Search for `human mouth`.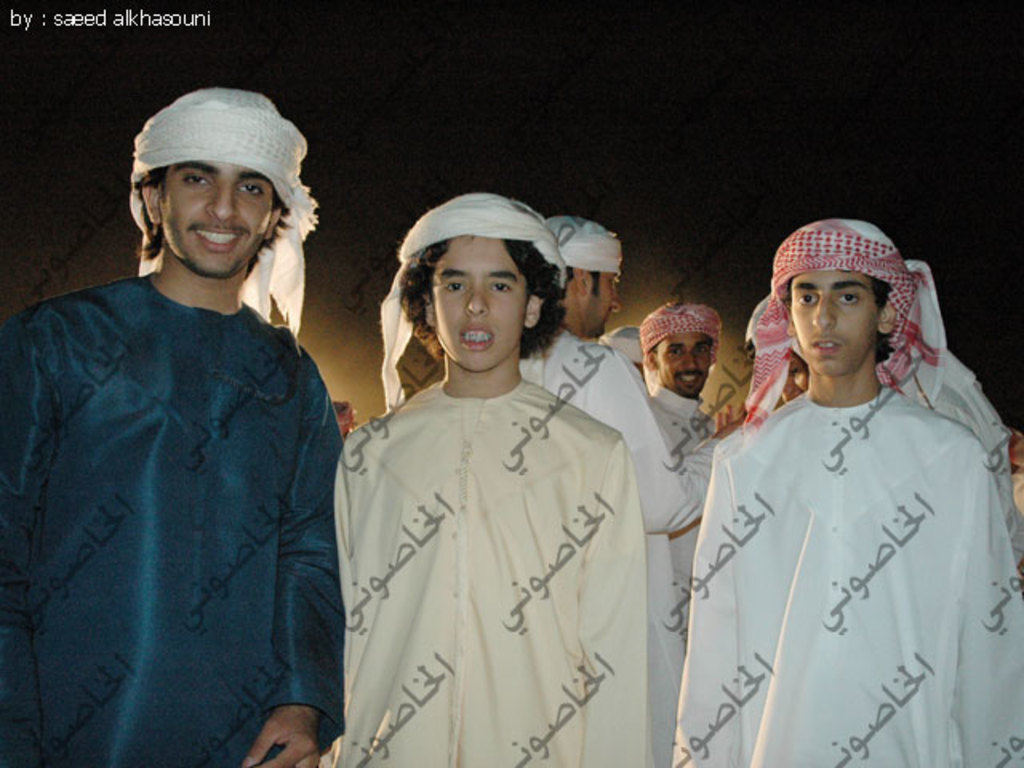
Found at BBox(678, 374, 702, 386).
